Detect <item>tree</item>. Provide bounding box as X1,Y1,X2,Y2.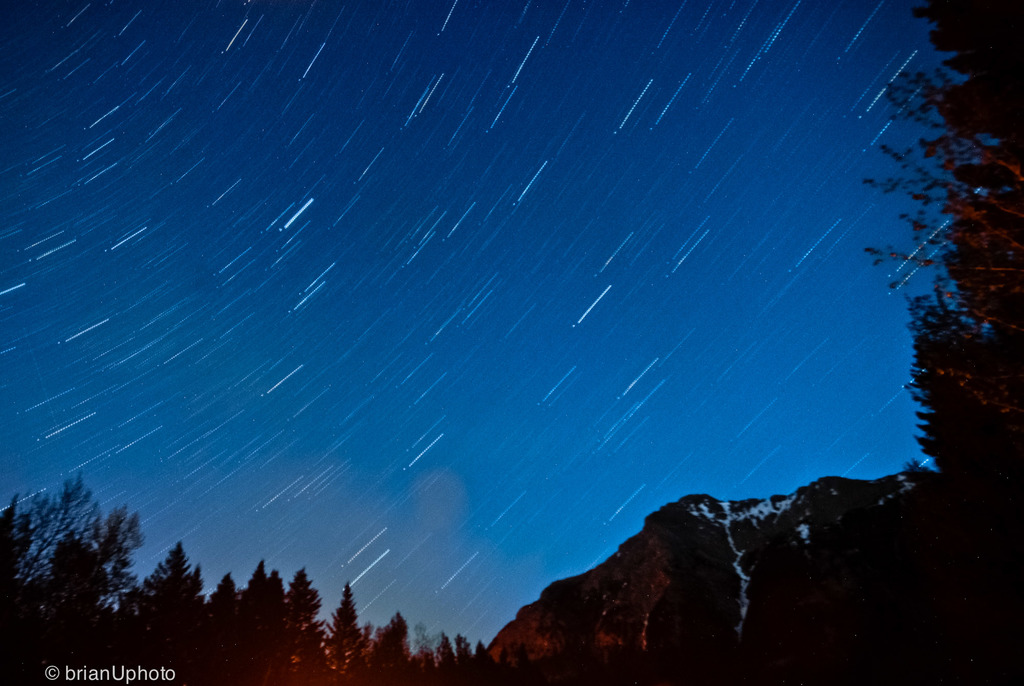
148,570,211,685.
